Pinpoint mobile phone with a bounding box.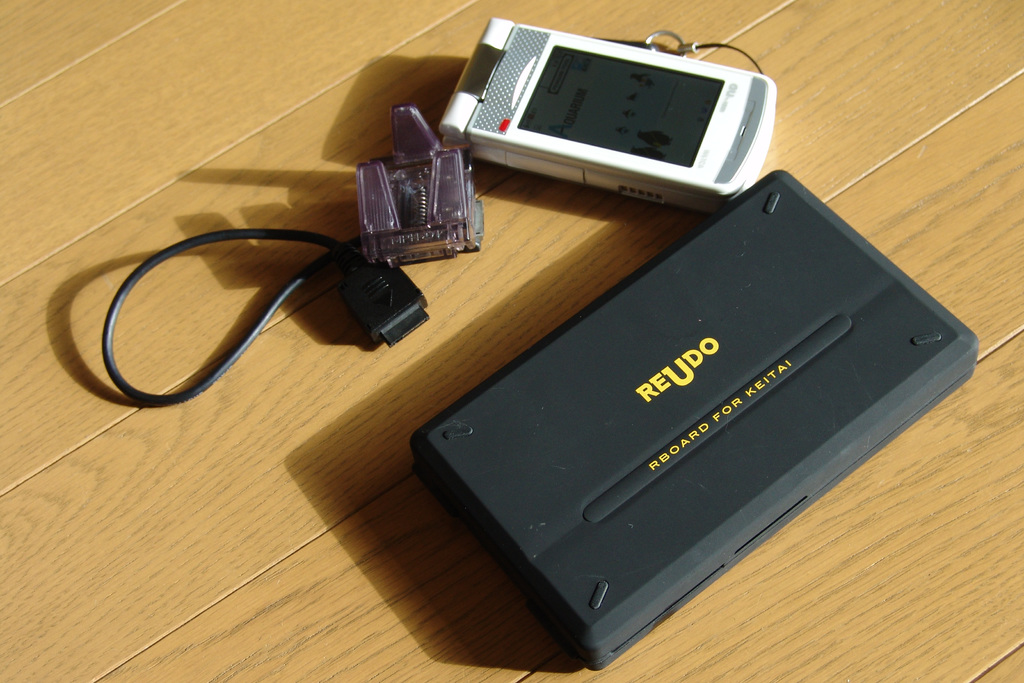
436,6,768,204.
